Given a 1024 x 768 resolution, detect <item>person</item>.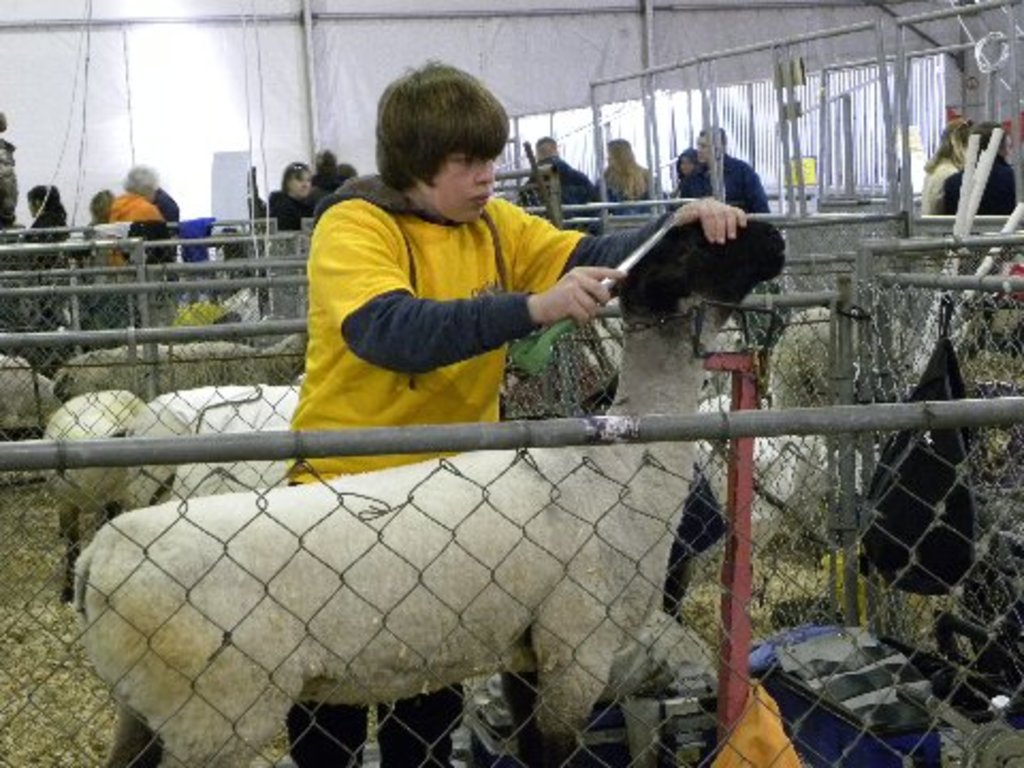
box(599, 145, 663, 213).
